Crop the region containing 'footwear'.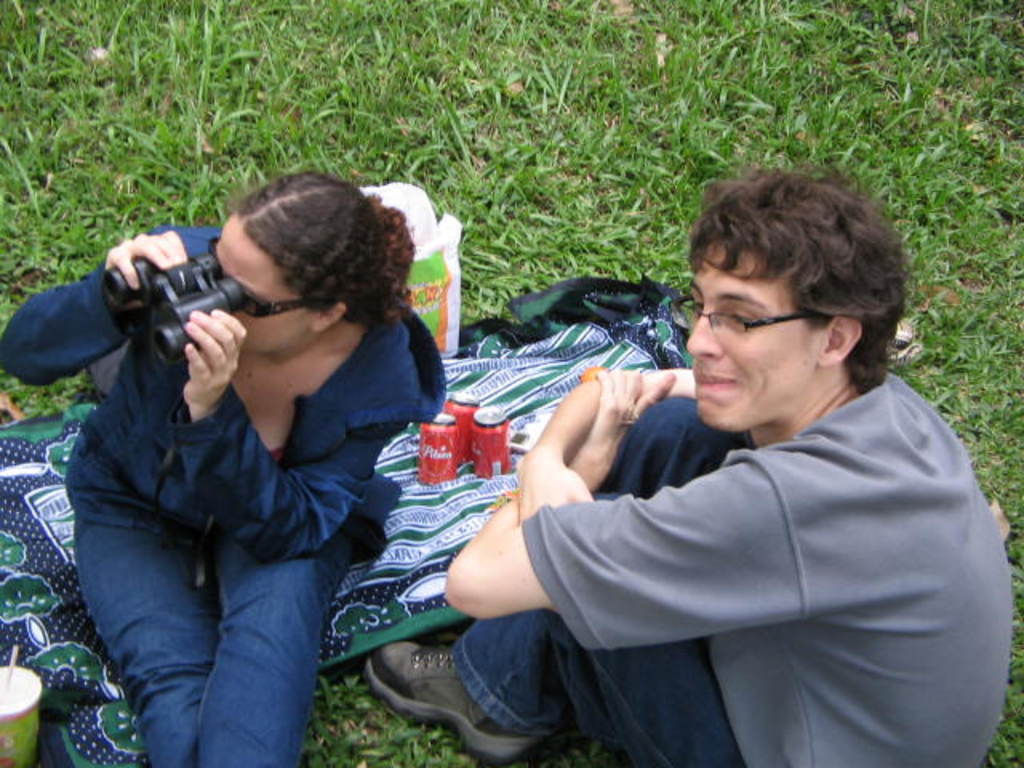
Crop region: x1=358, y1=650, x2=478, y2=741.
